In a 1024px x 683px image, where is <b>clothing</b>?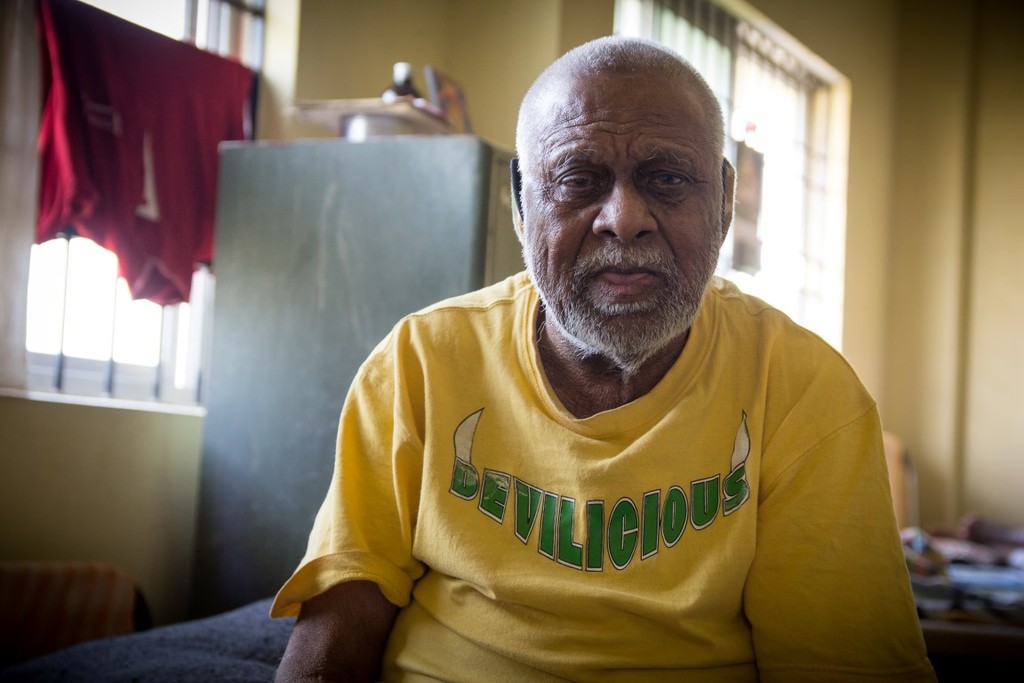
(25, 0, 257, 306).
